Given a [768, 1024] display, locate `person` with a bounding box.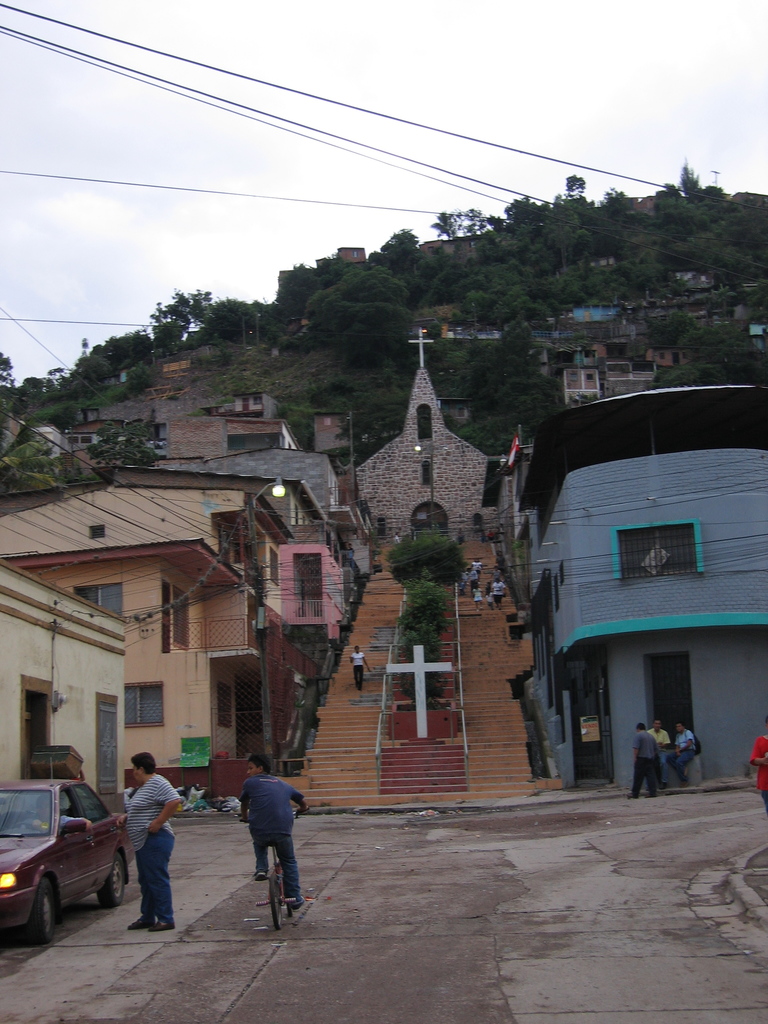
Located: region(128, 753, 182, 932).
